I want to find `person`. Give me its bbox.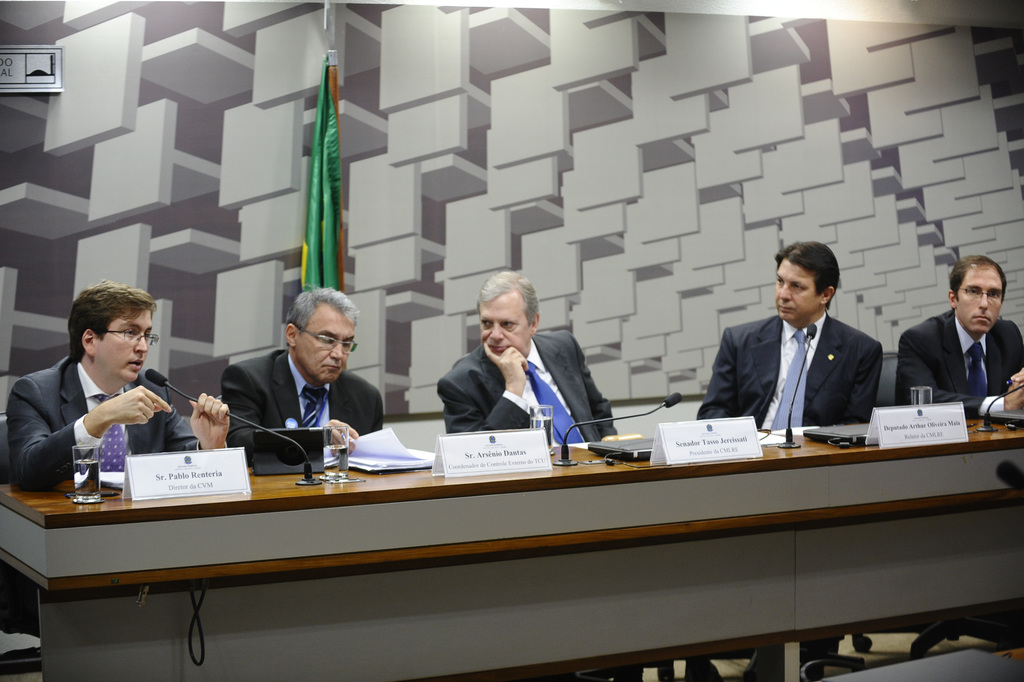
locate(225, 286, 387, 467).
